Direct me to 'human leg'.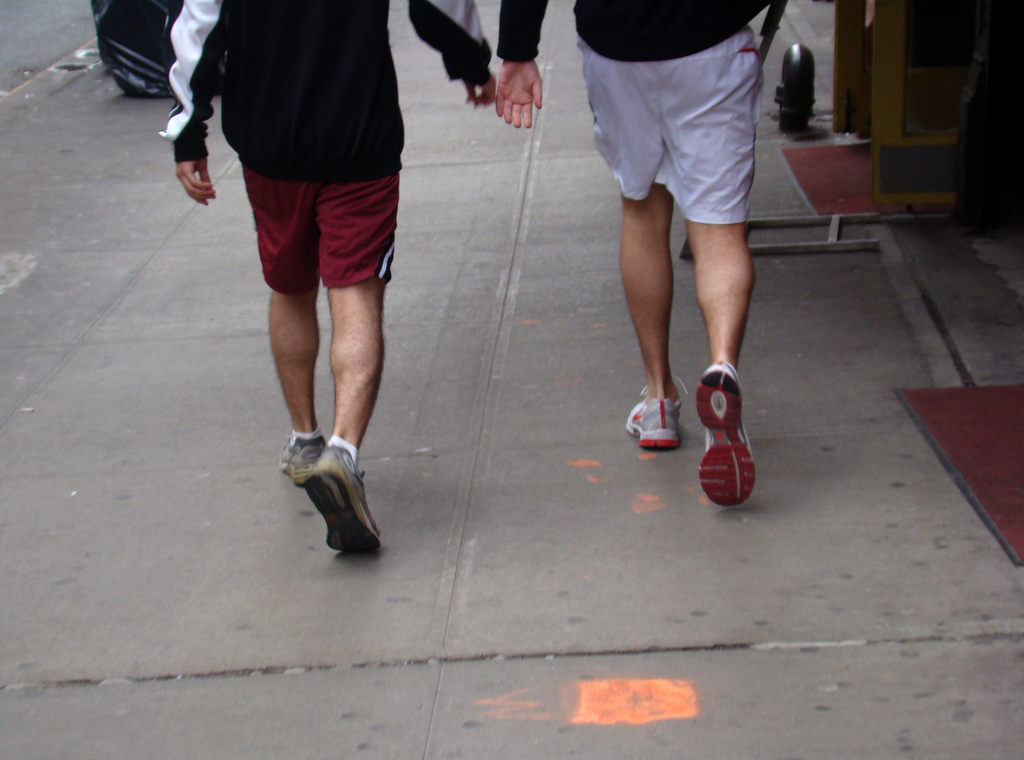
Direction: (left=302, top=140, right=403, bottom=557).
